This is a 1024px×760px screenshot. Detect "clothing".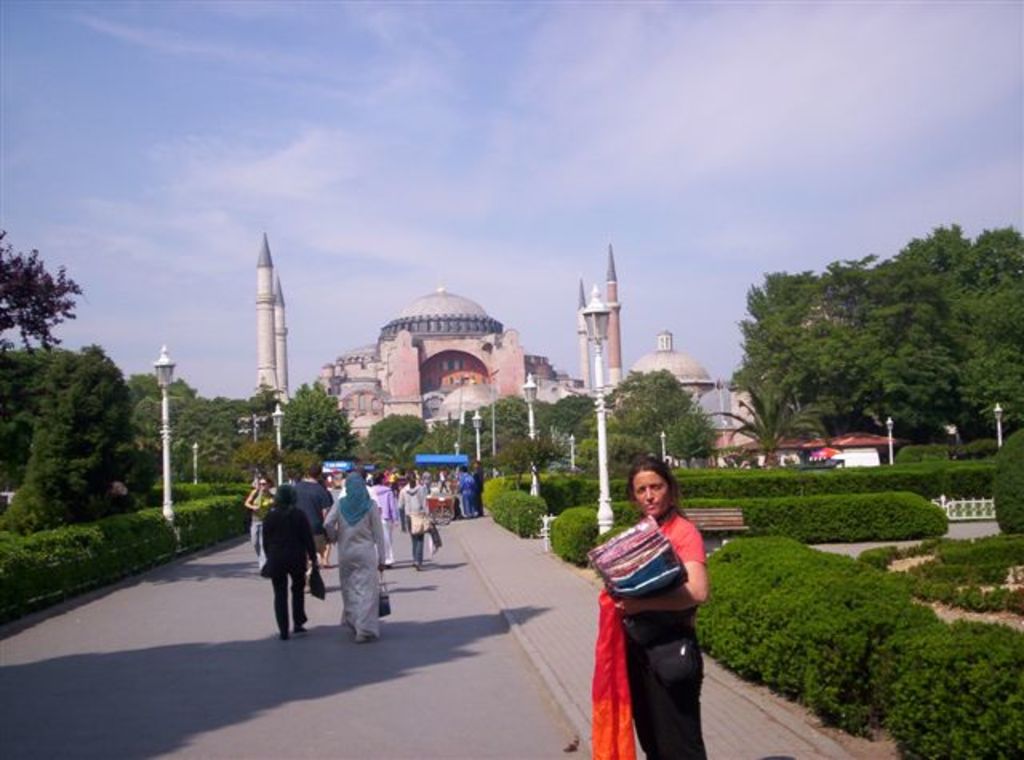
<box>397,477,434,565</box>.
